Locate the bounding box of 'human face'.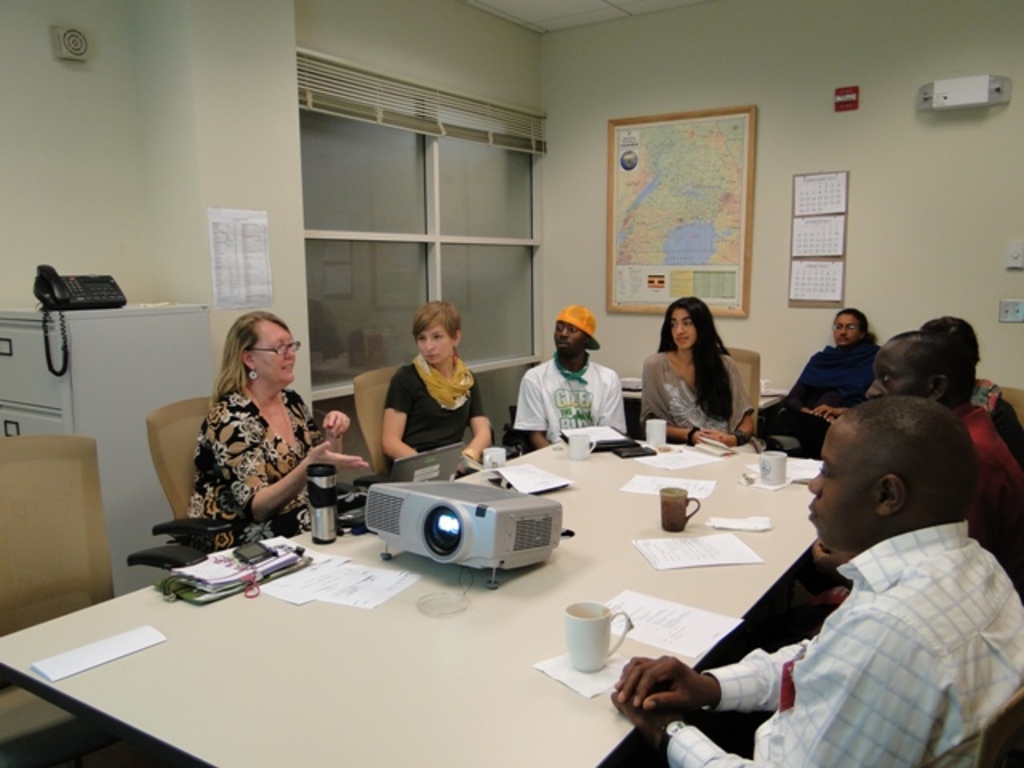
Bounding box: Rect(413, 323, 453, 362).
